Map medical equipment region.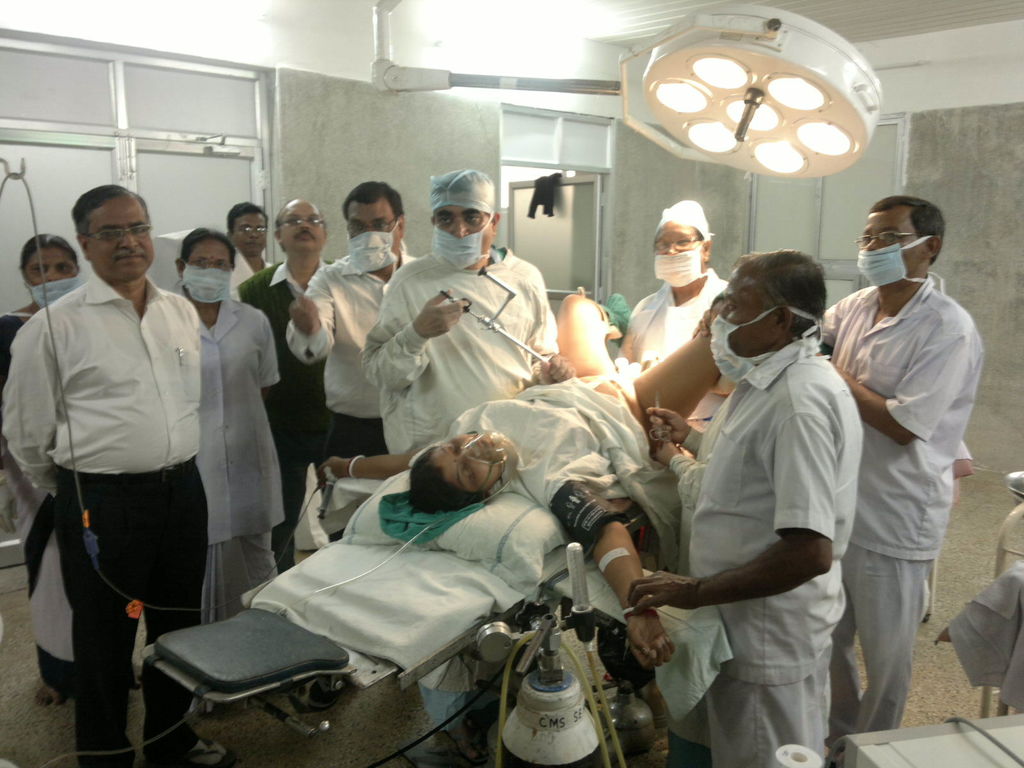
Mapped to 826/716/1023/767.
